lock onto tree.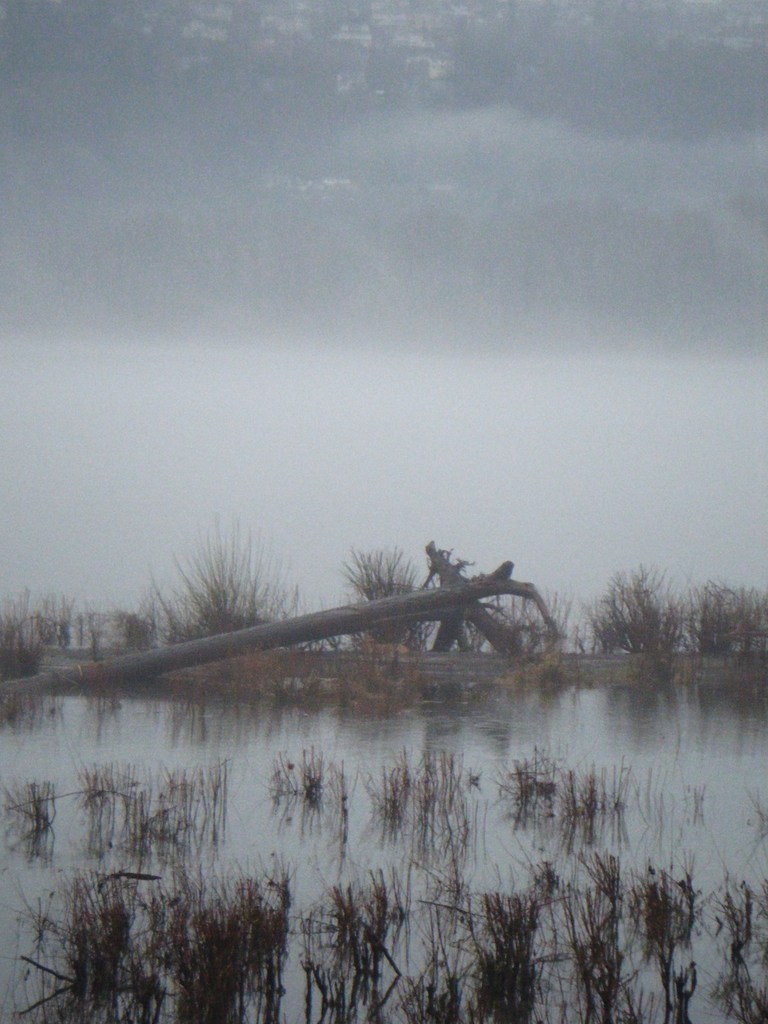
Locked: (x1=579, y1=538, x2=692, y2=664).
